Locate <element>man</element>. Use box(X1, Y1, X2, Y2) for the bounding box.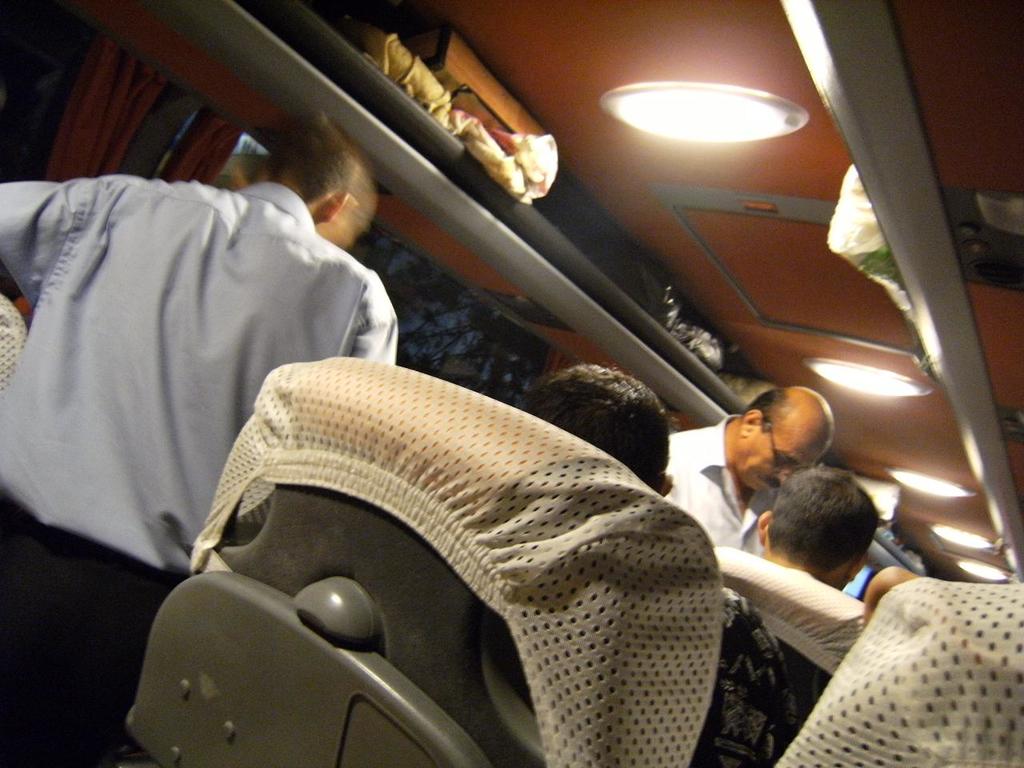
box(667, 386, 834, 555).
